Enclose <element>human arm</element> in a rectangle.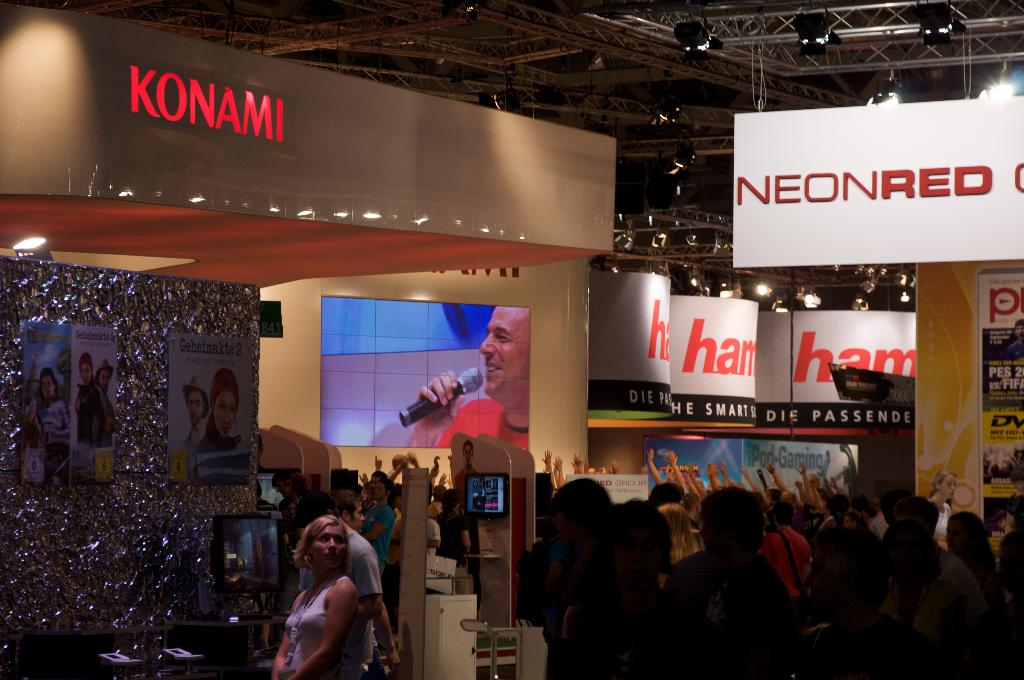
(292,568,381,667).
